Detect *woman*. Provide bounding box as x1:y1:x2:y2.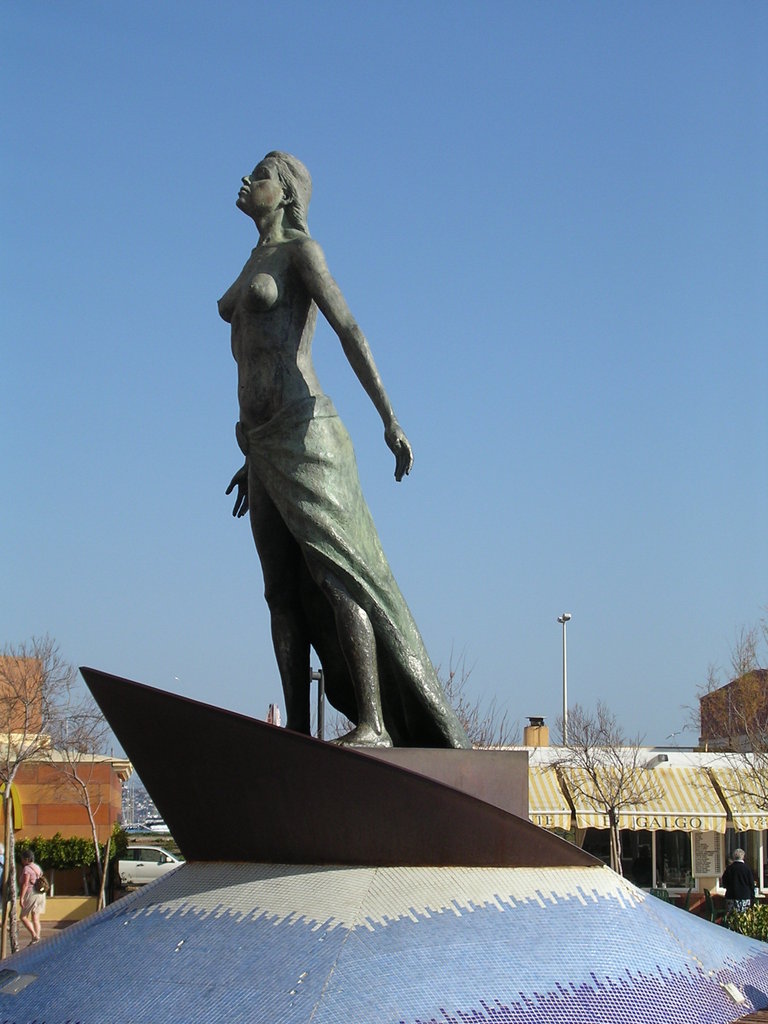
205:124:445:792.
